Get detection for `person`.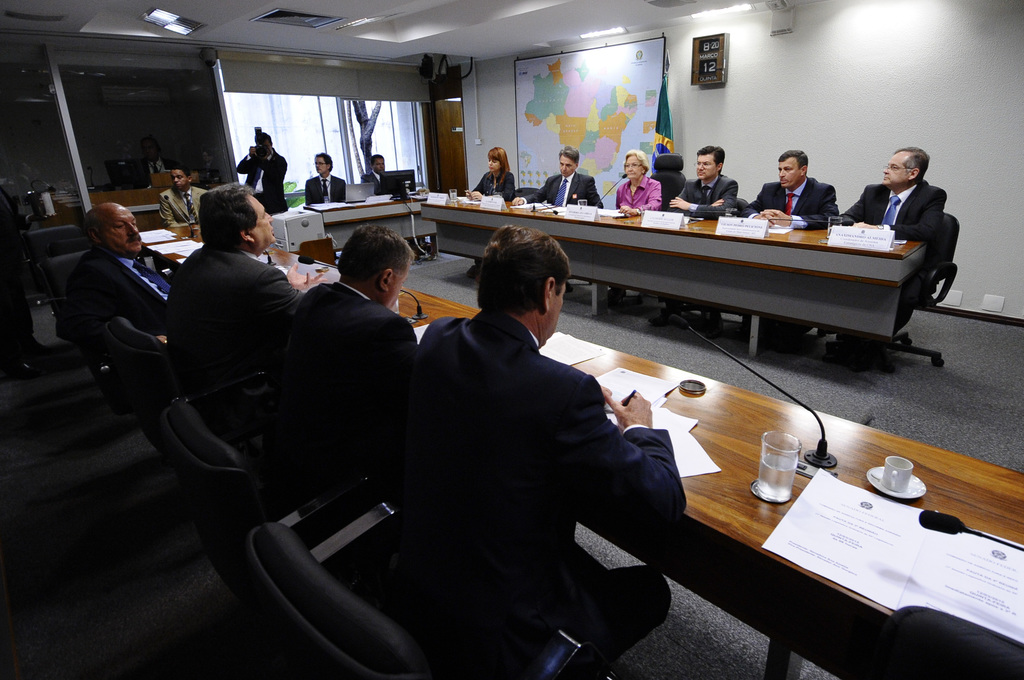
Detection: x1=305 y1=152 x2=348 y2=209.
